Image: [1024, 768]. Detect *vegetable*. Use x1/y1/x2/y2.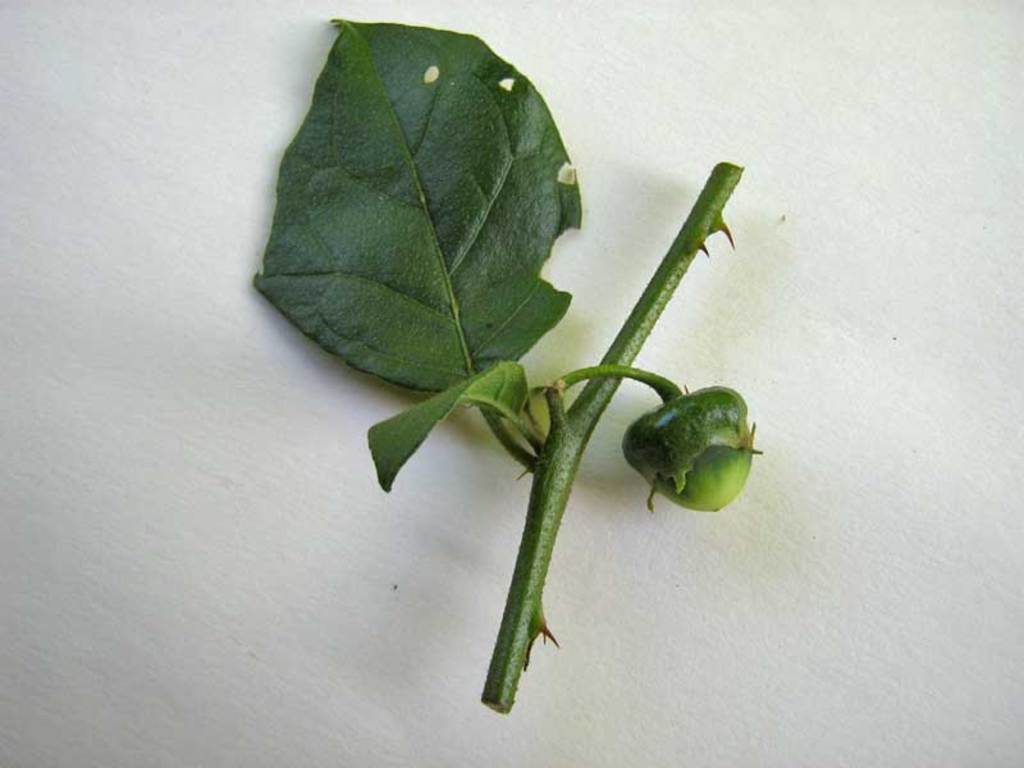
614/366/758/513.
